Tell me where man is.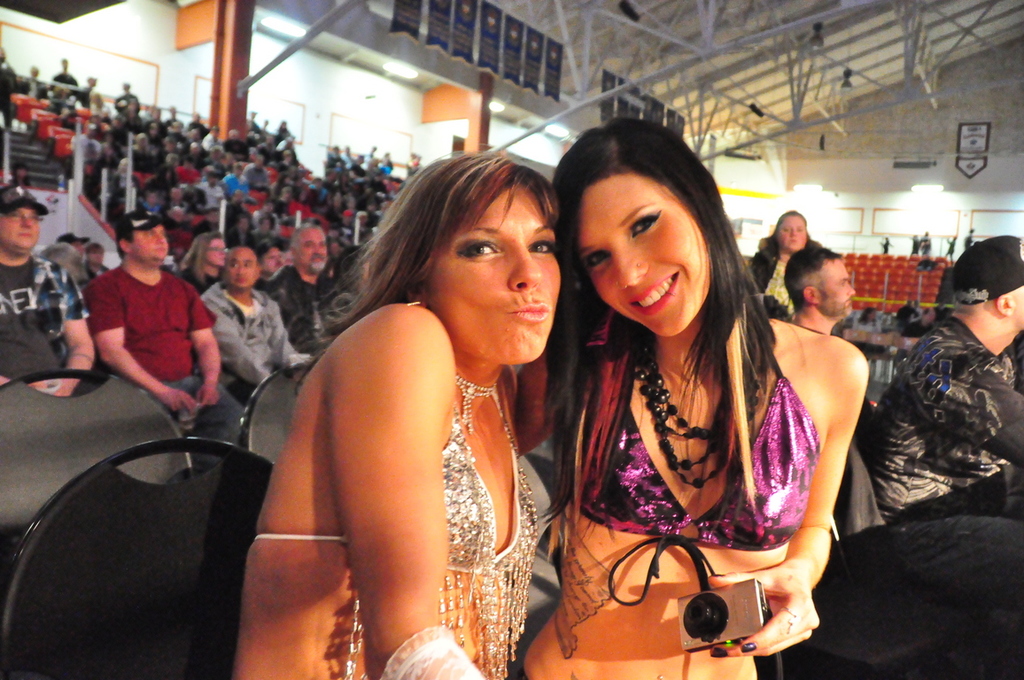
man is at x1=196 y1=174 x2=227 y2=209.
